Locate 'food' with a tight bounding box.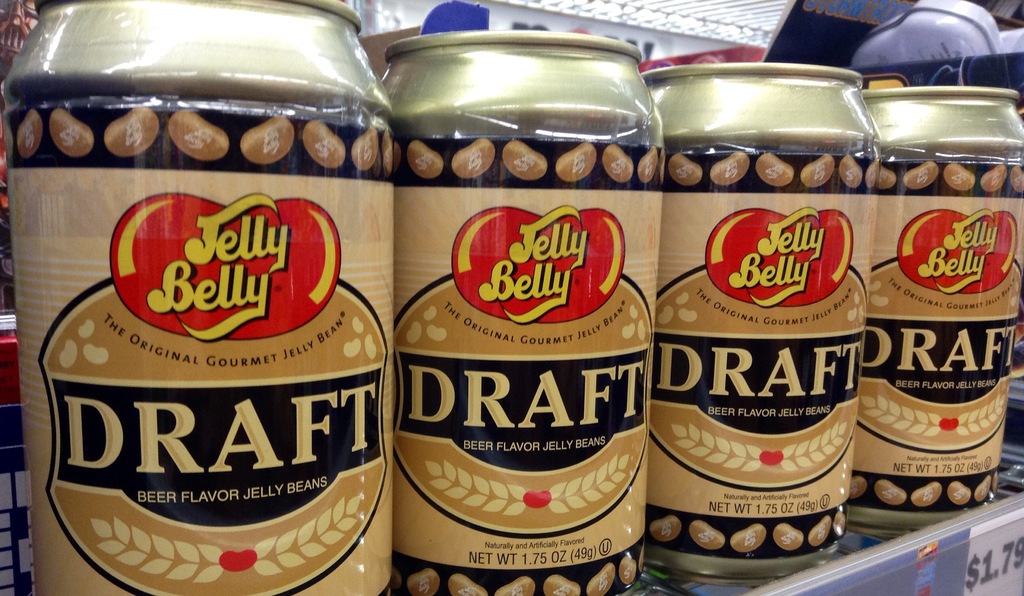
bbox=[493, 574, 536, 595].
